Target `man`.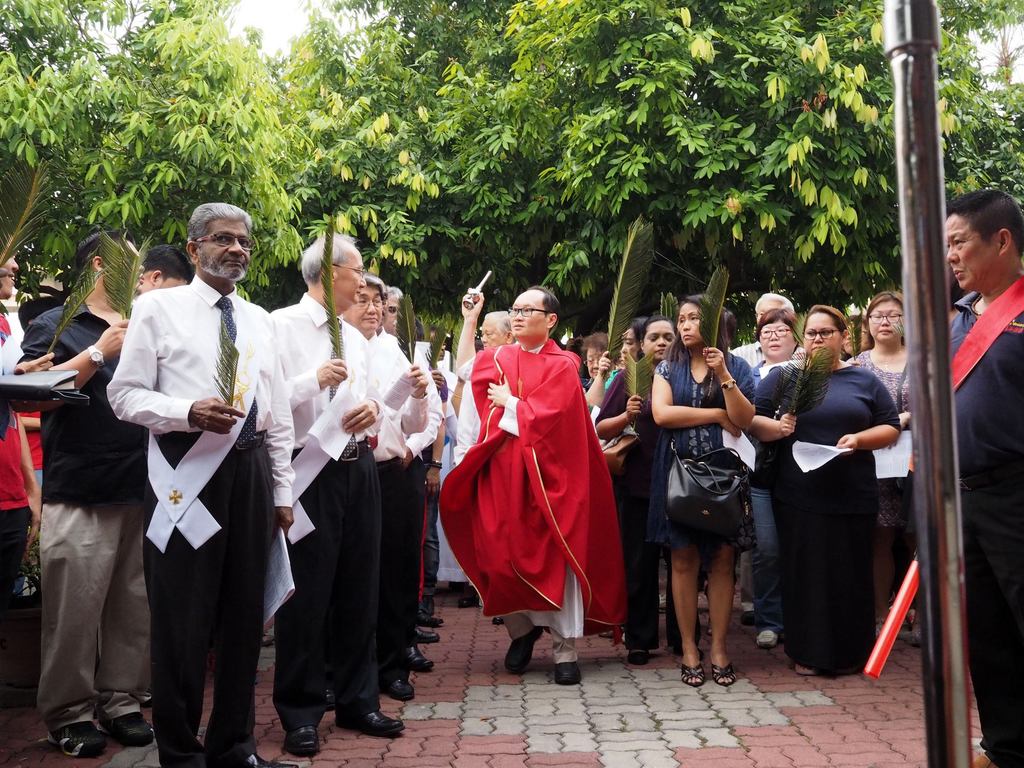
Target region: [730,292,808,370].
